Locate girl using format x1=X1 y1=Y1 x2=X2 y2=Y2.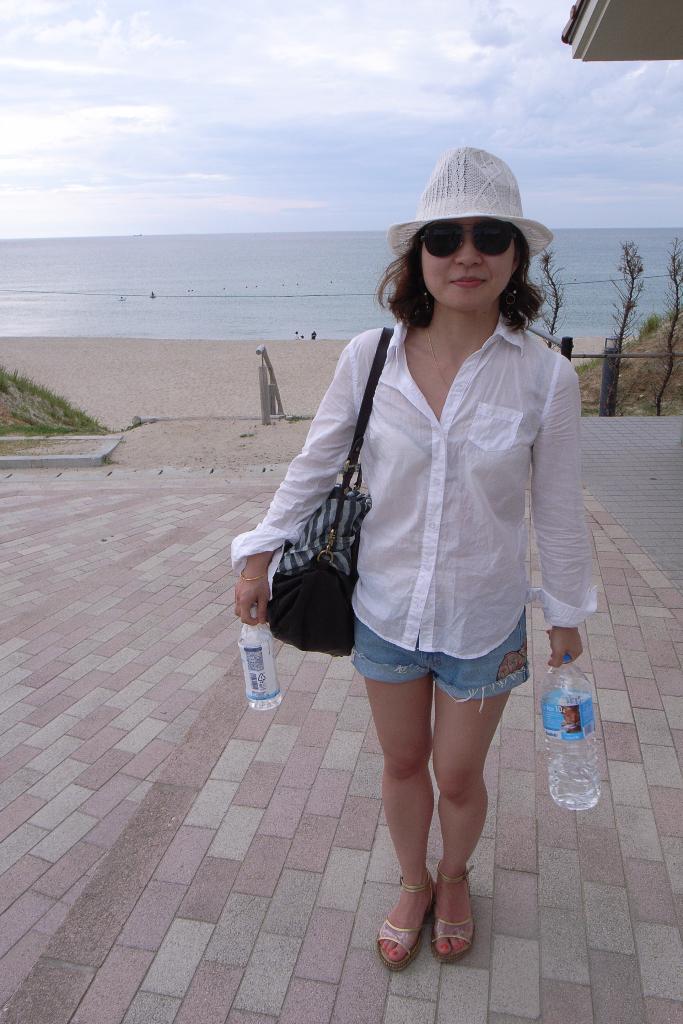
x1=236 y1=143 x2=593 y2=966.
